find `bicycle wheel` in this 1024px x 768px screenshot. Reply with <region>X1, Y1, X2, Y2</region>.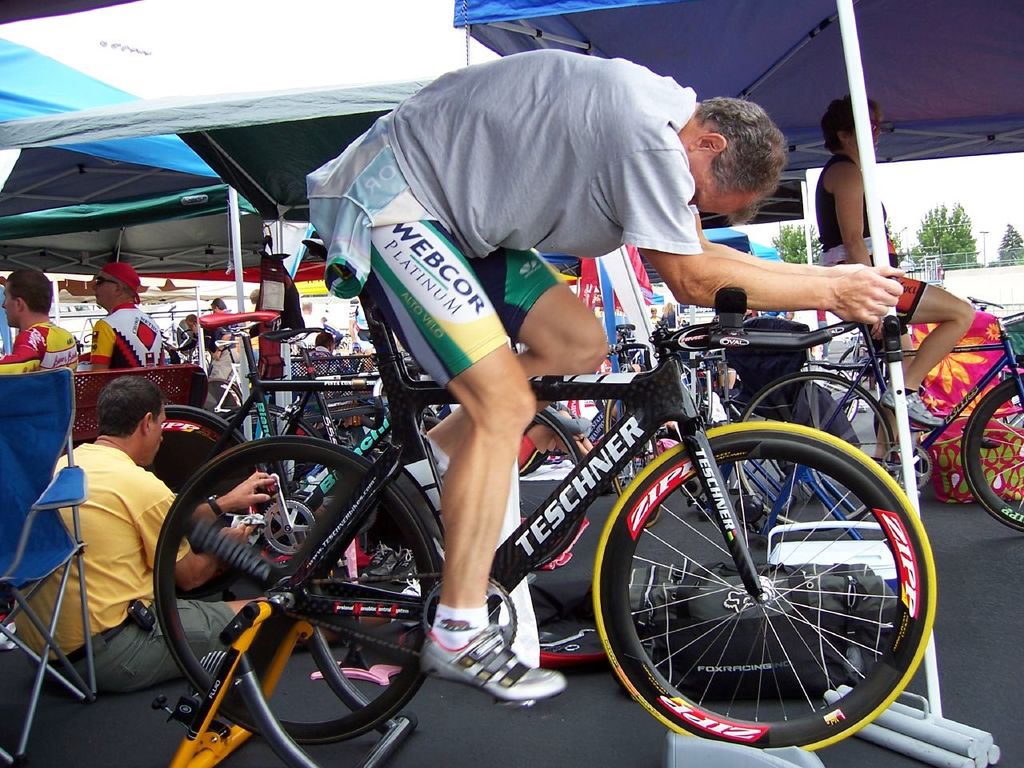
<region>589, 420, 934, 758</region>.
